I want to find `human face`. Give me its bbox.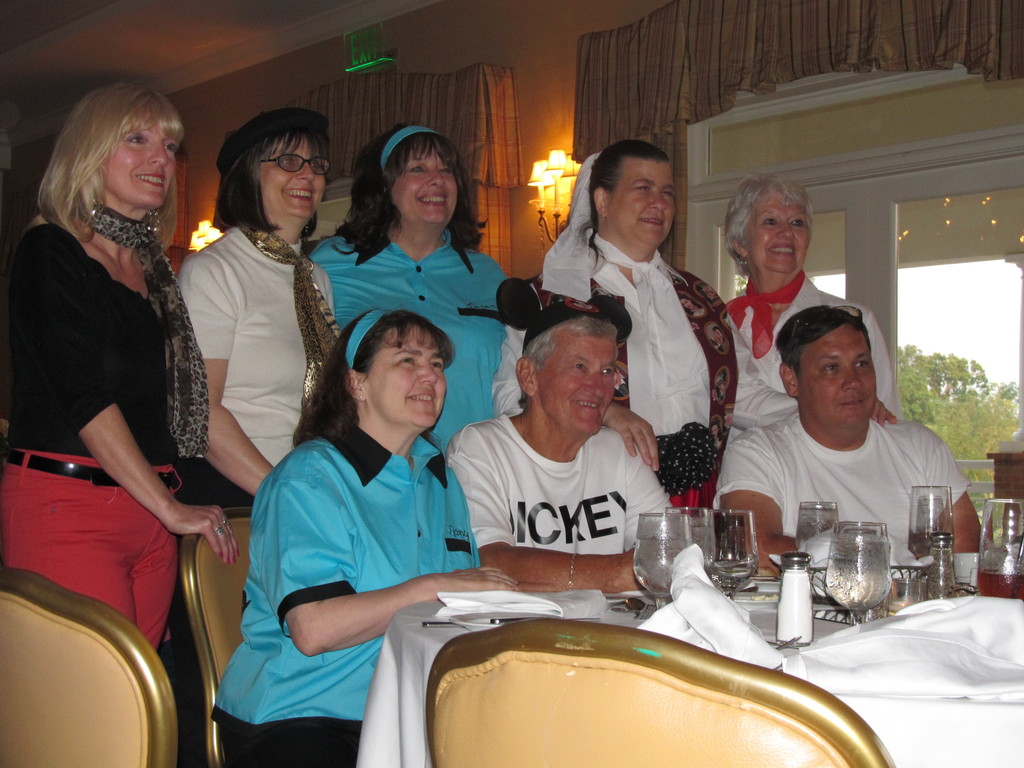
region(799, 324, 879, 431).
